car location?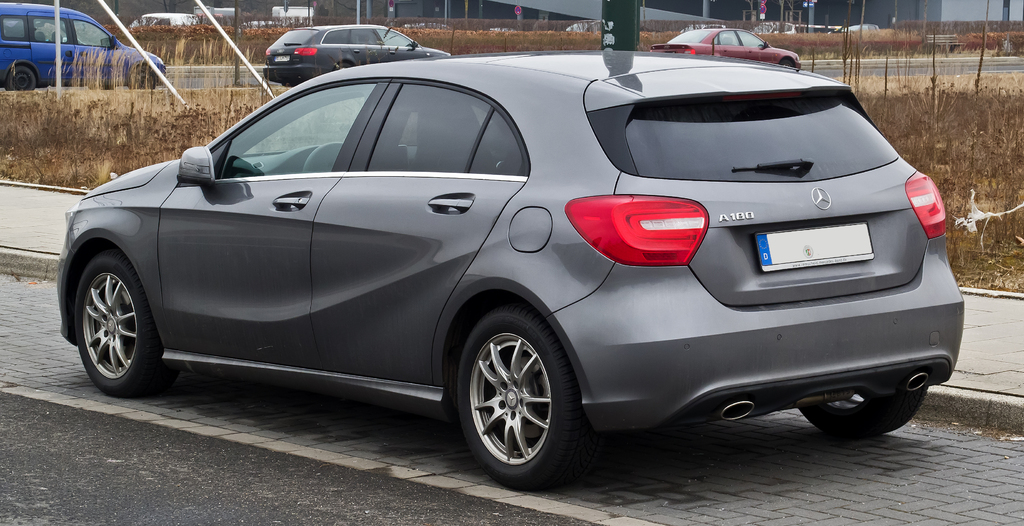
665,28,799,70
